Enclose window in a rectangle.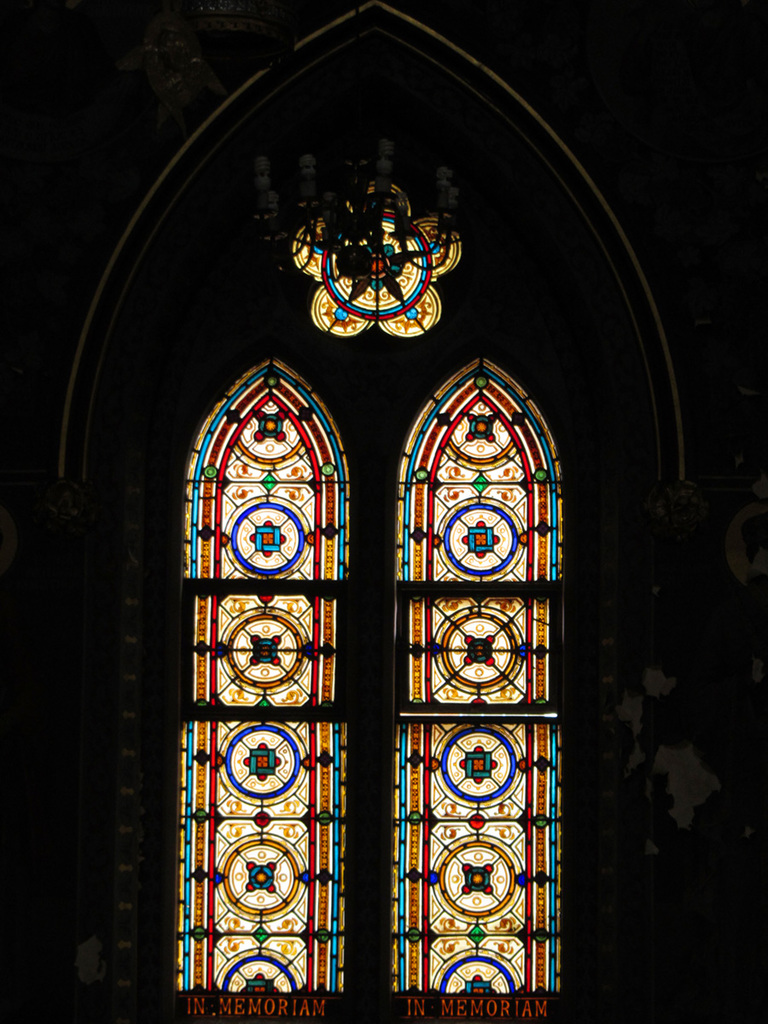
[left=390, top=350, right=563, bottom=997].
